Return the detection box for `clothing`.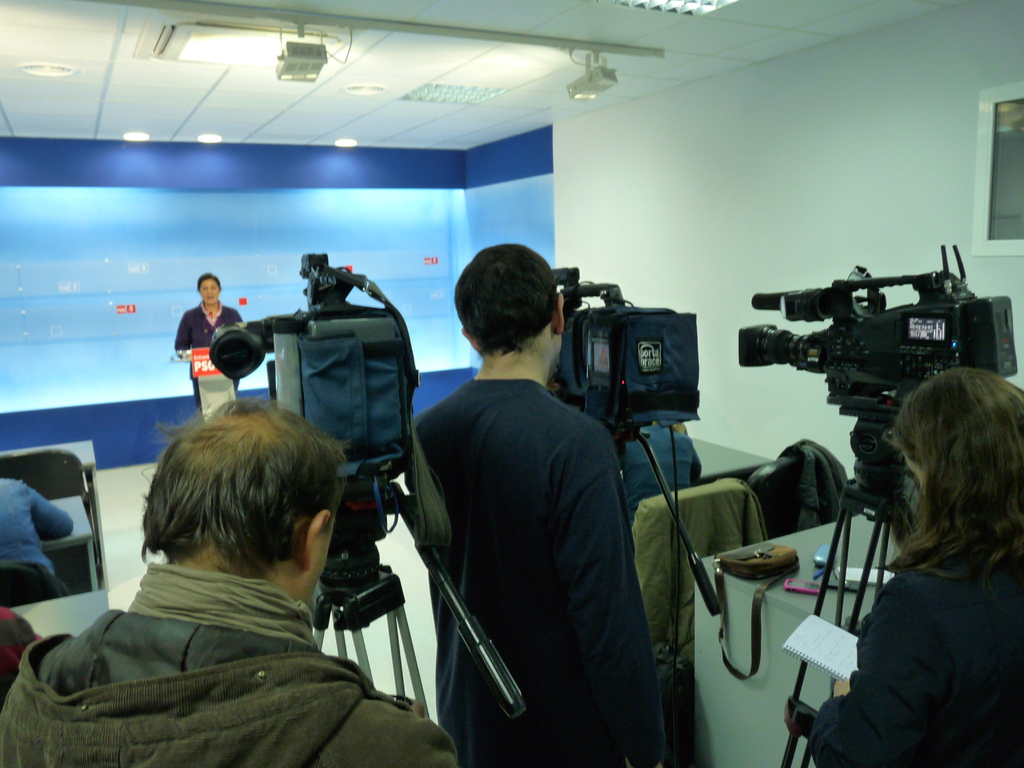
{"left": 396, "top": 272, "right": 657, "bottom": 767}.
